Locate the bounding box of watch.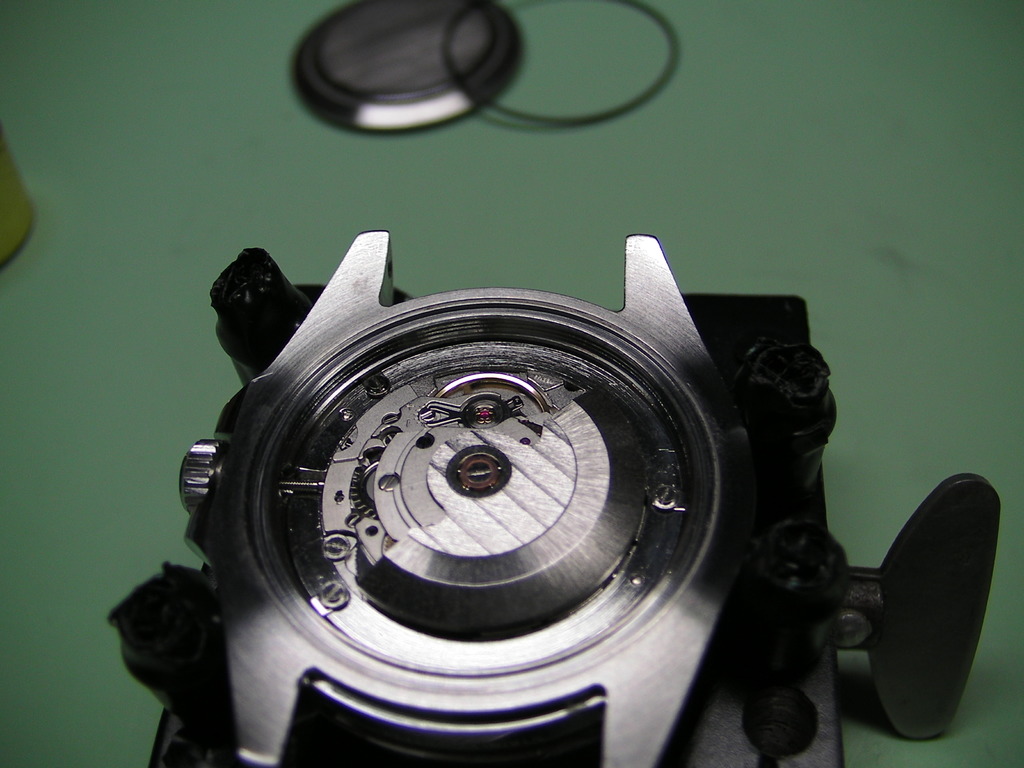
Bounding box: {"left": 181, "top": 227, "right": 755, "bottom": 767}.
